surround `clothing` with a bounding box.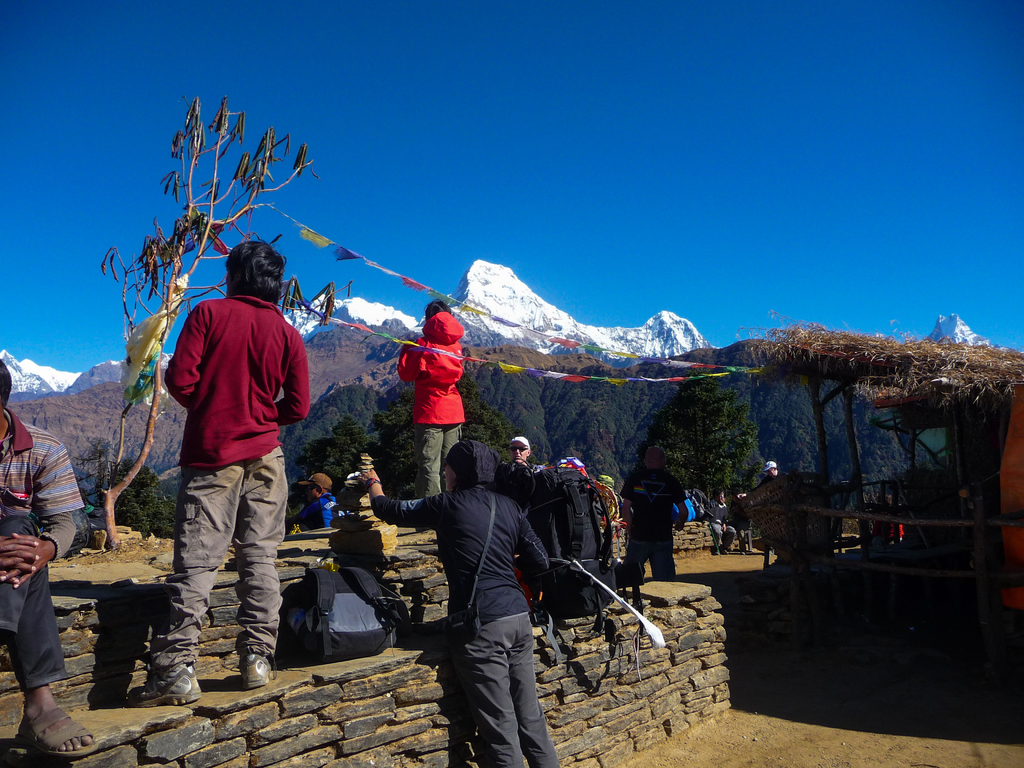
crop(149, 266, 296, 627).
